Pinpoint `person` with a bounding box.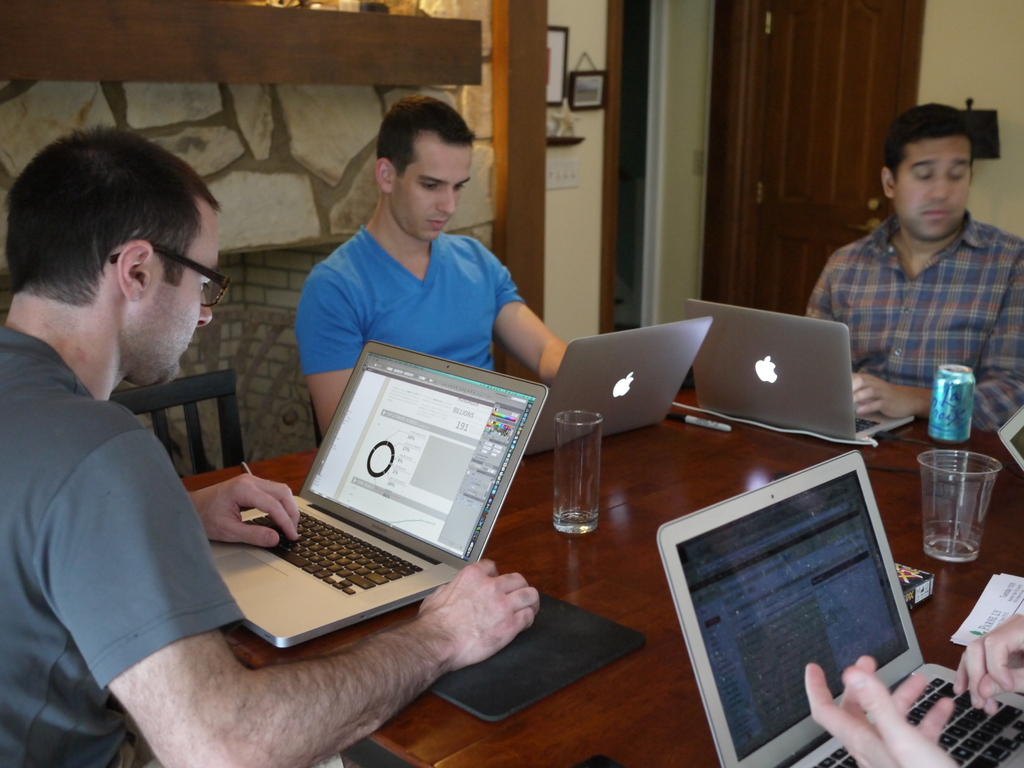
(295,97,568,442).
